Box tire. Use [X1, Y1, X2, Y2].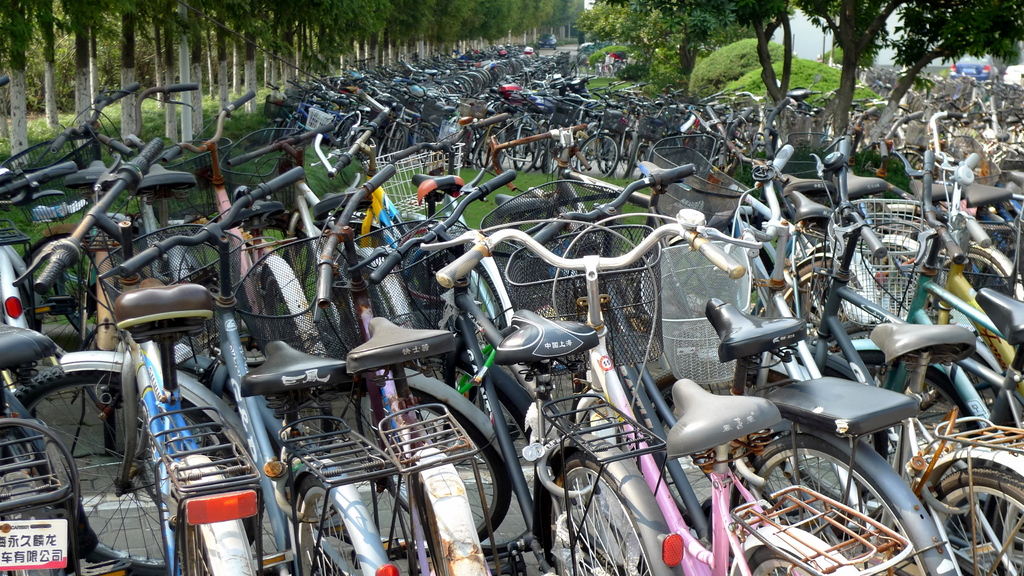
[895, 368, 984, 533].
